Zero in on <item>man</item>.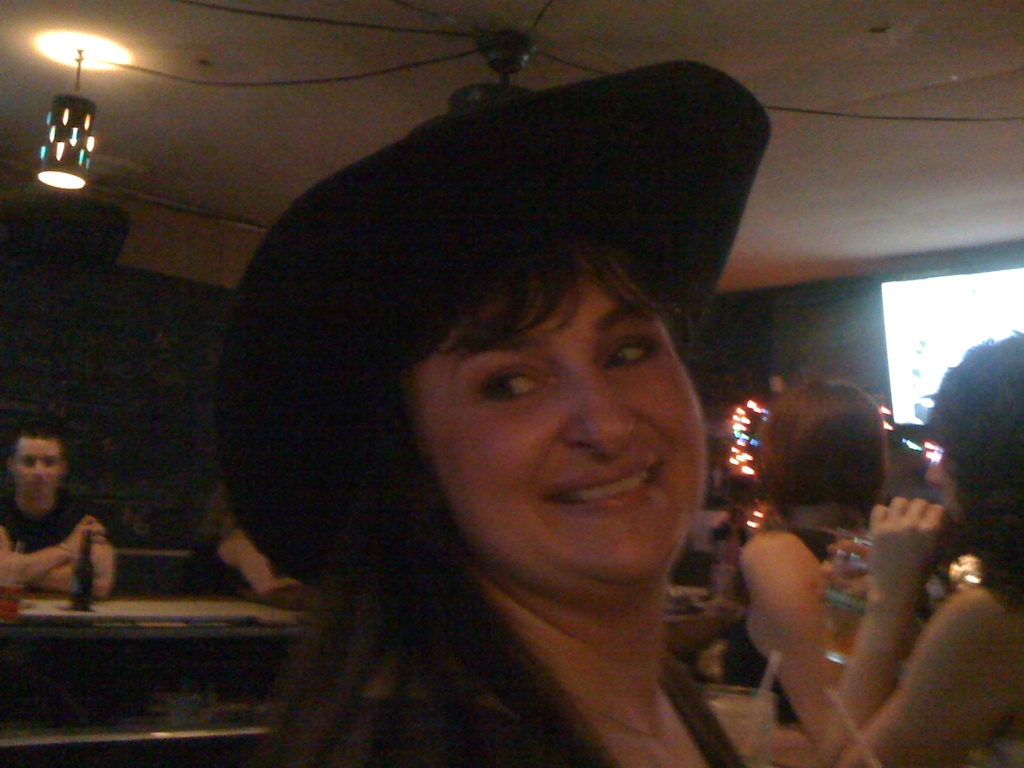
Zeroed in: l=0, t=413, r=118, b=600.
